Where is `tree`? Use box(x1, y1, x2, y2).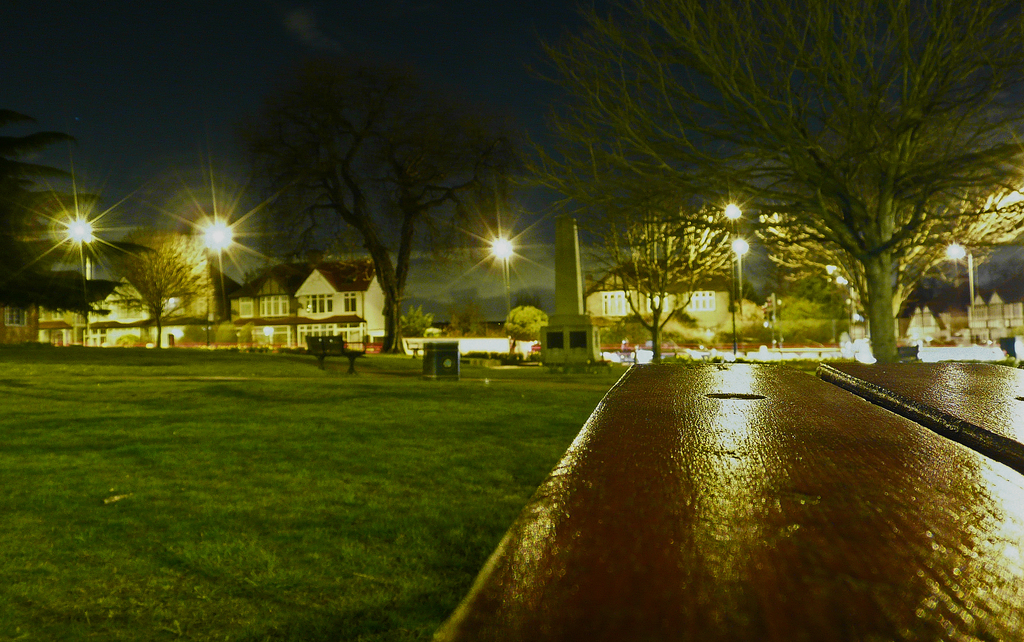
box(523, 0, 1023, 363).
